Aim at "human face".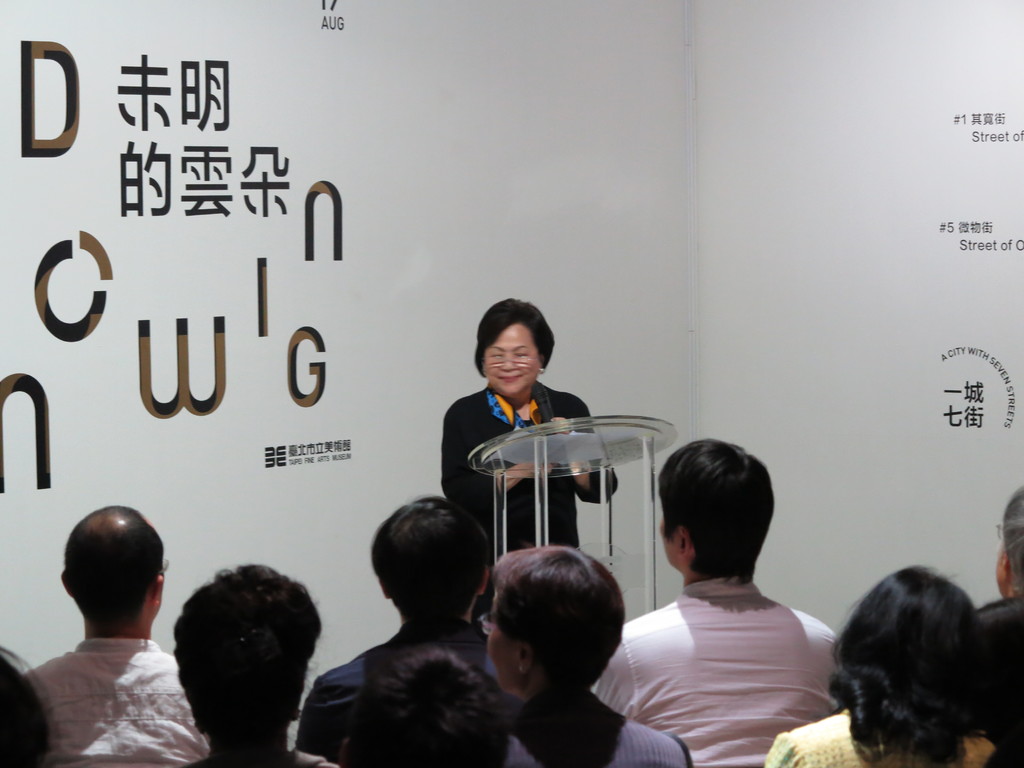
Aimed at [left=344, top=639, right=526, bottom=764].
